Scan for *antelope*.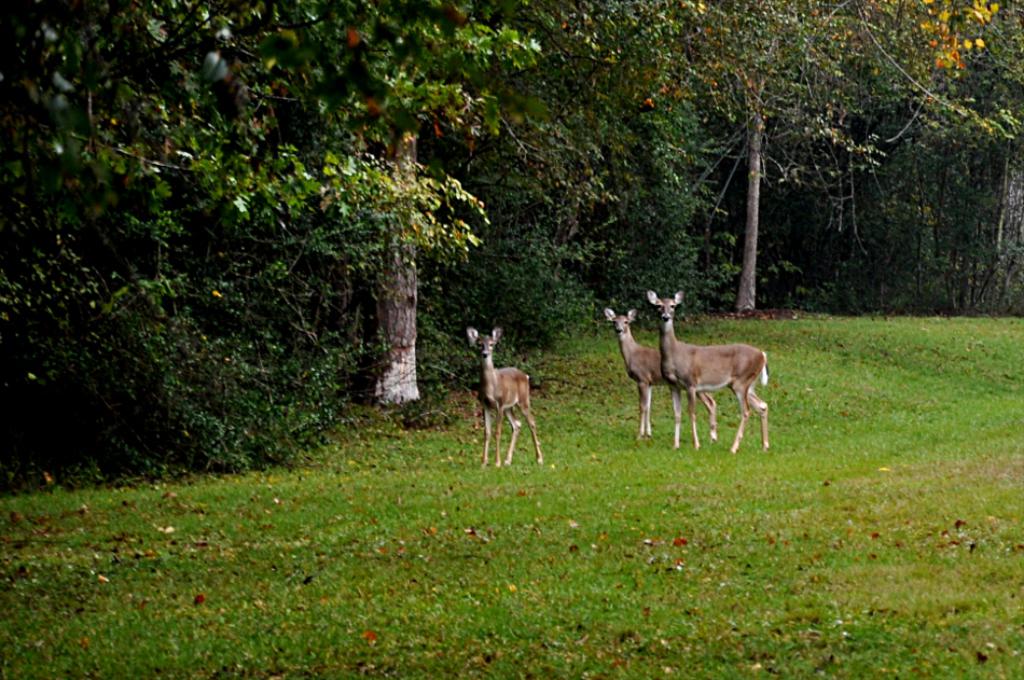
Scan result: <box>467,331,539,462</box>.
